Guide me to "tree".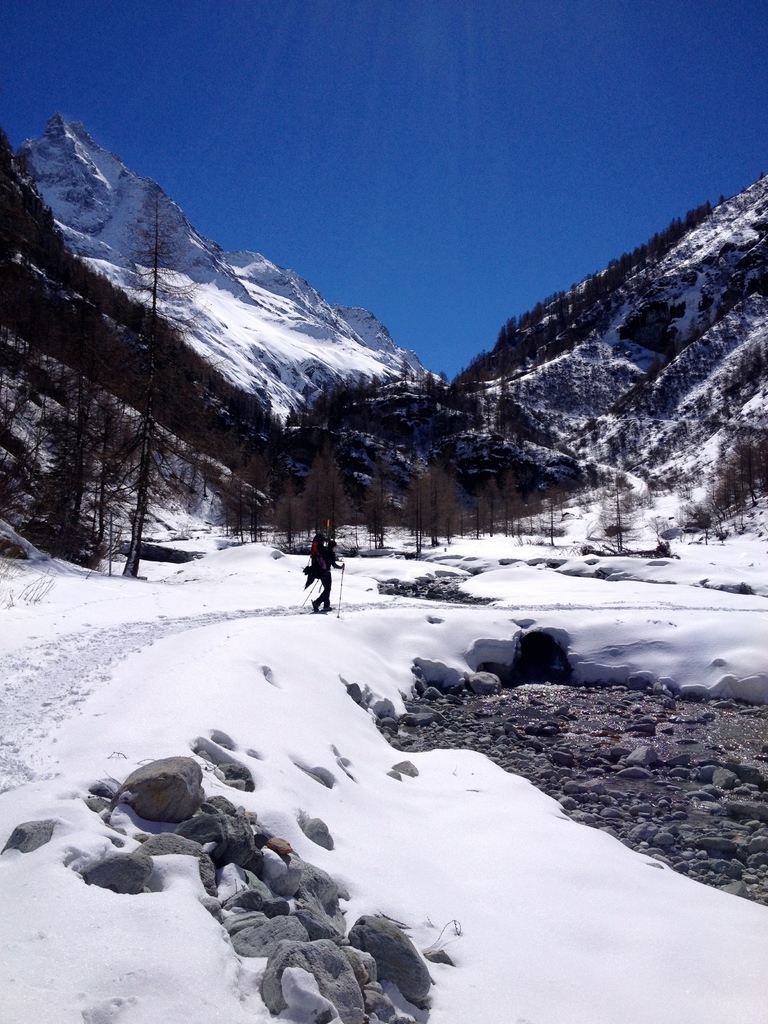
Guidance: <box>373,463,392,543</box>.
